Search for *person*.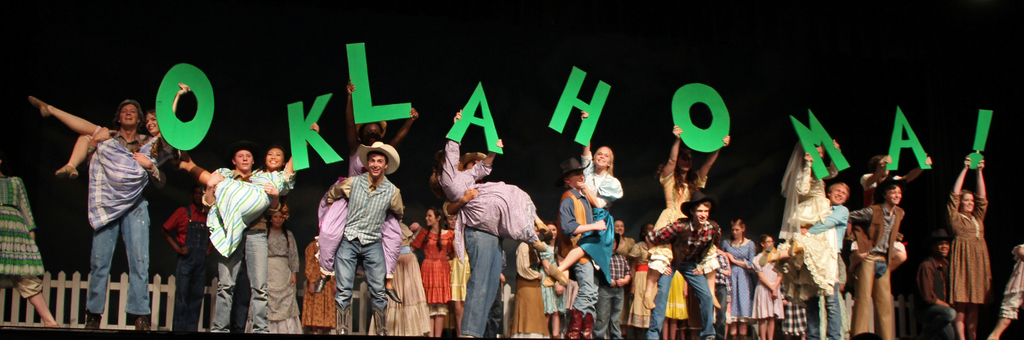
Found at pyautogui.locateOnScreen(196, 149, 276, 329).
